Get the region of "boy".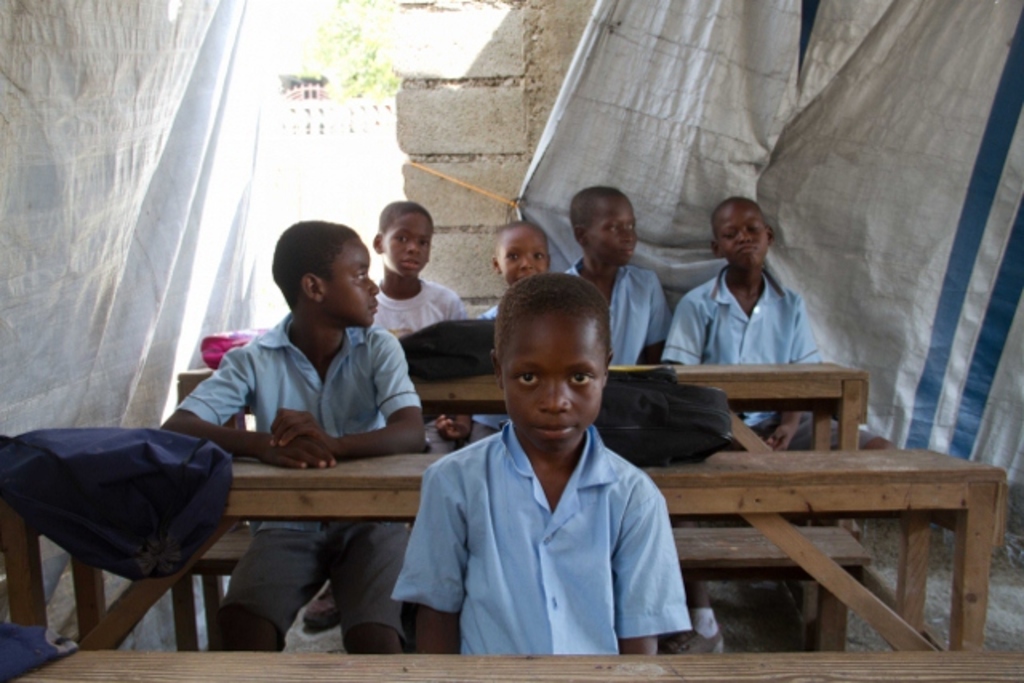
locate(162, 221, 440, 656).
